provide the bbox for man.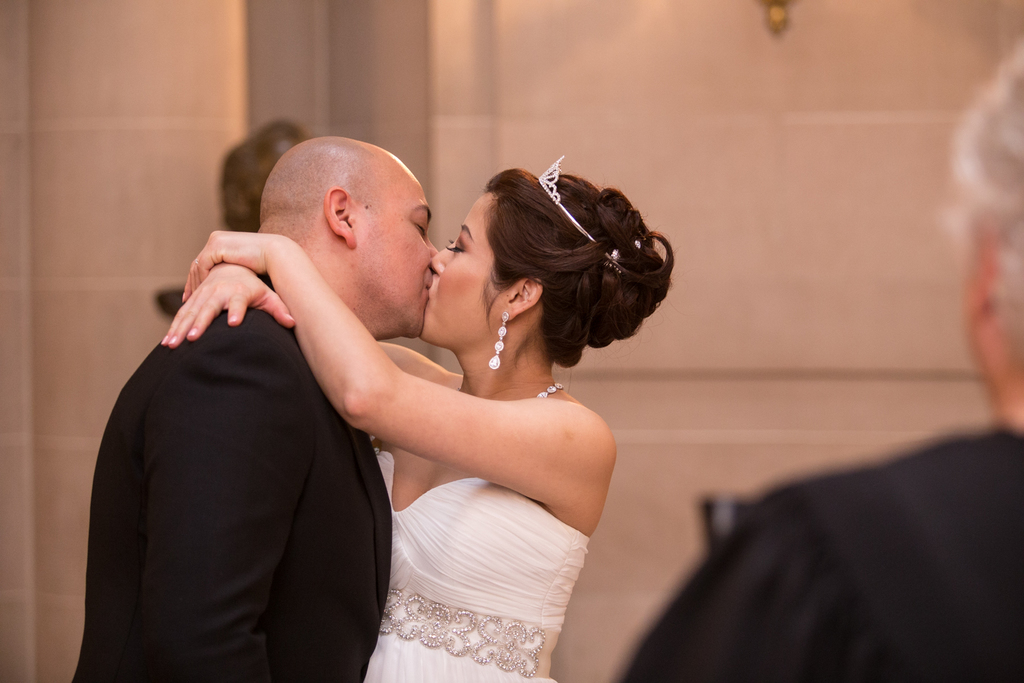
(x1=614, y1=37, x2=1023, y2=682).
